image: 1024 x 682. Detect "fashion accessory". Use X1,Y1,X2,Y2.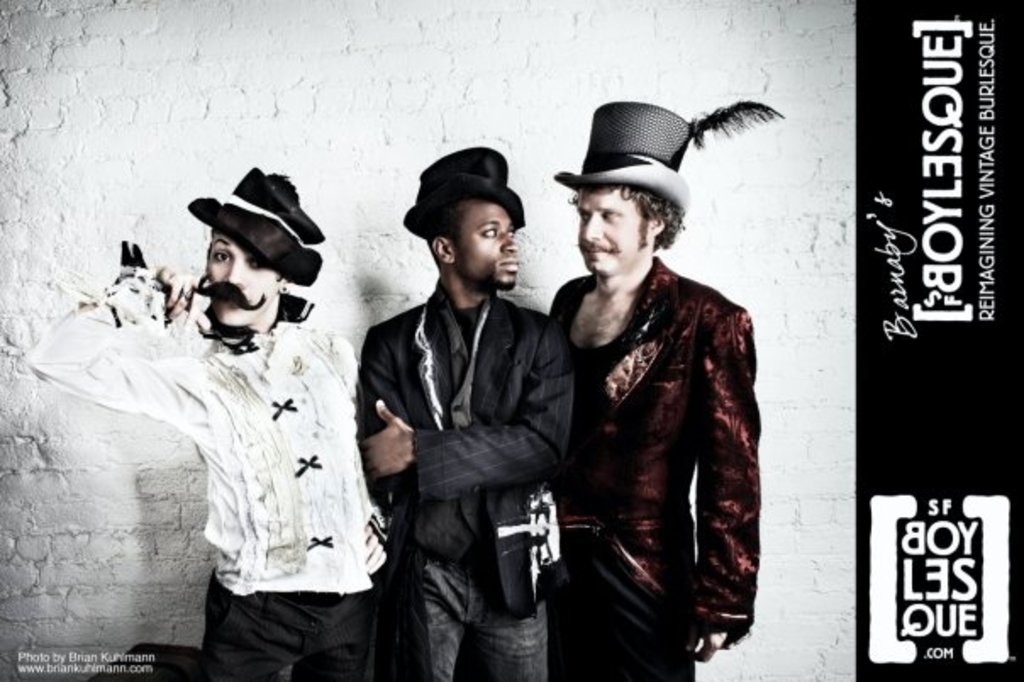
553,97,785,212.
